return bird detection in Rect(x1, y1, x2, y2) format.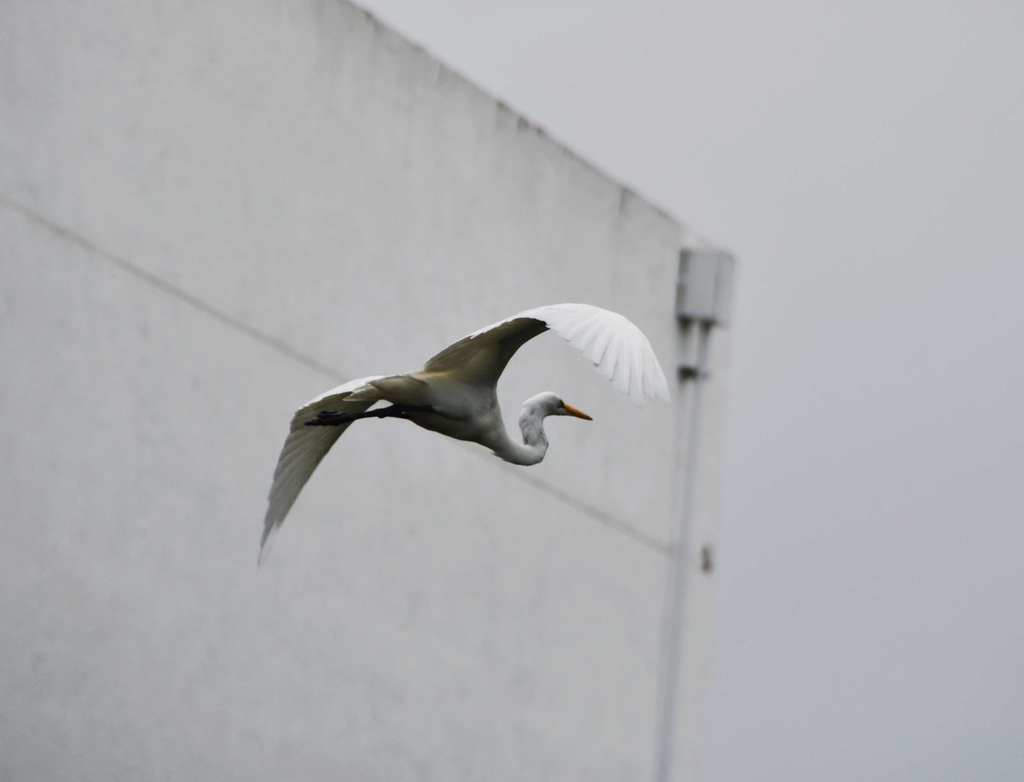
Rect(287, 295, 685, 475).
